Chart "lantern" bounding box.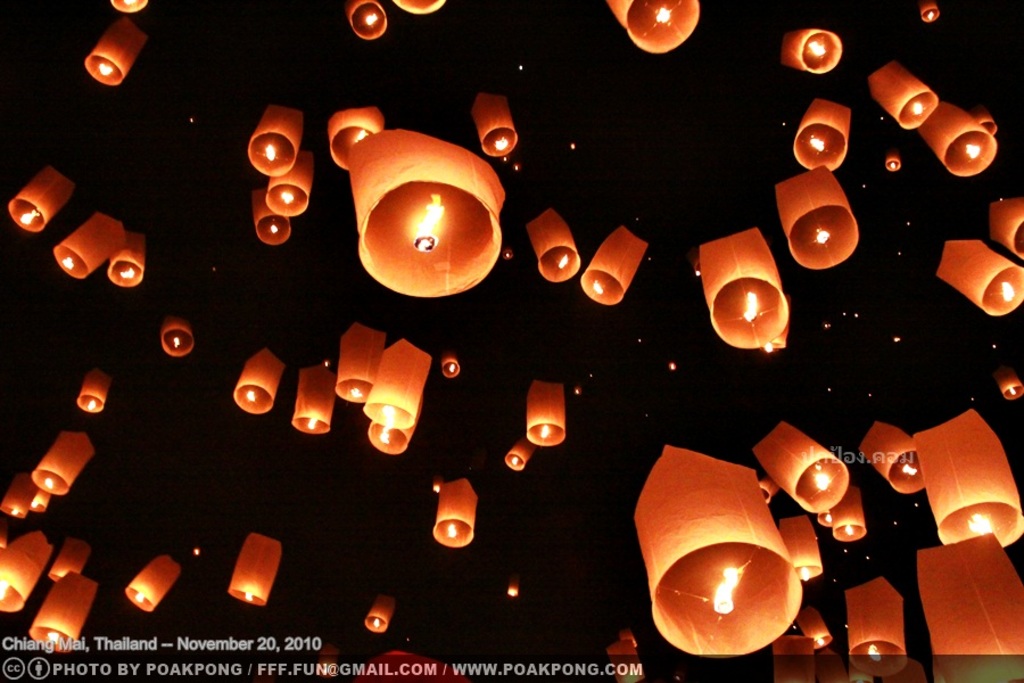
Charted: locate(939, 240, 1023, 313).
